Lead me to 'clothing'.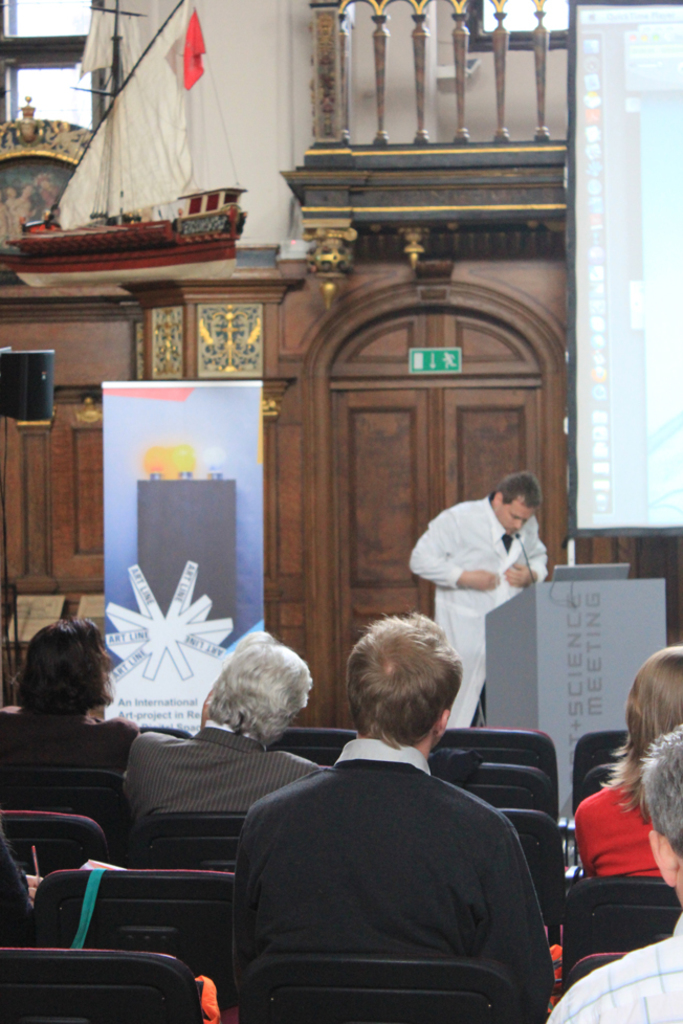
Lead to <box>218,706,573,1023</box>.
